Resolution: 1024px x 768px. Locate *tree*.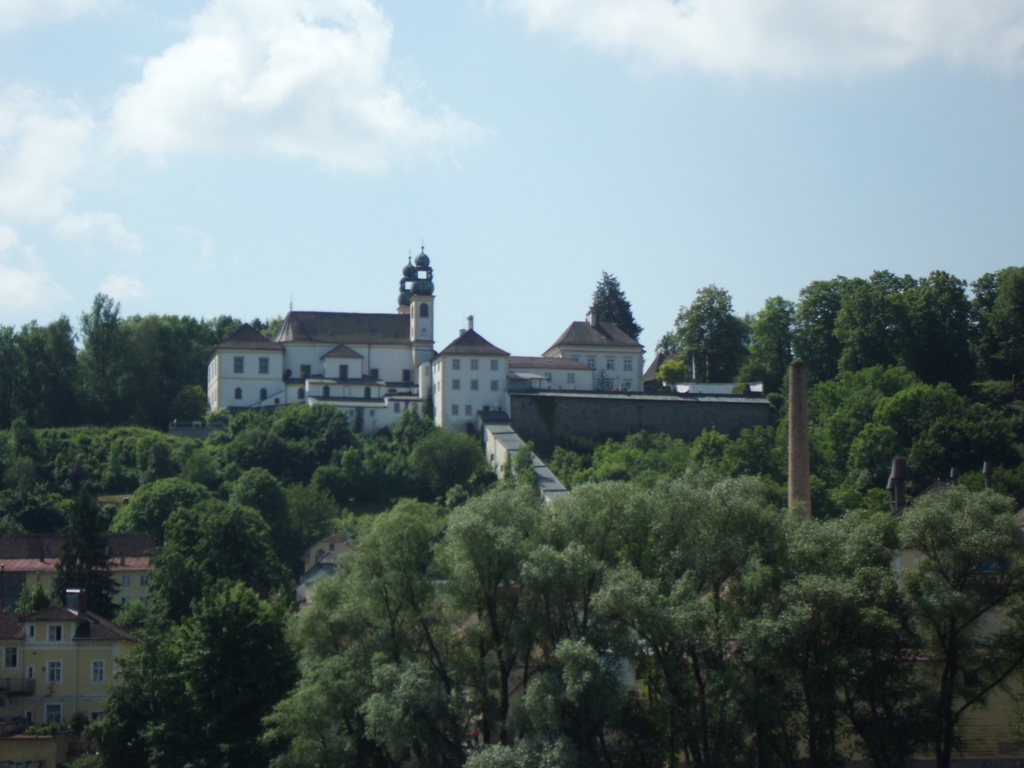
43:417:193:522.
